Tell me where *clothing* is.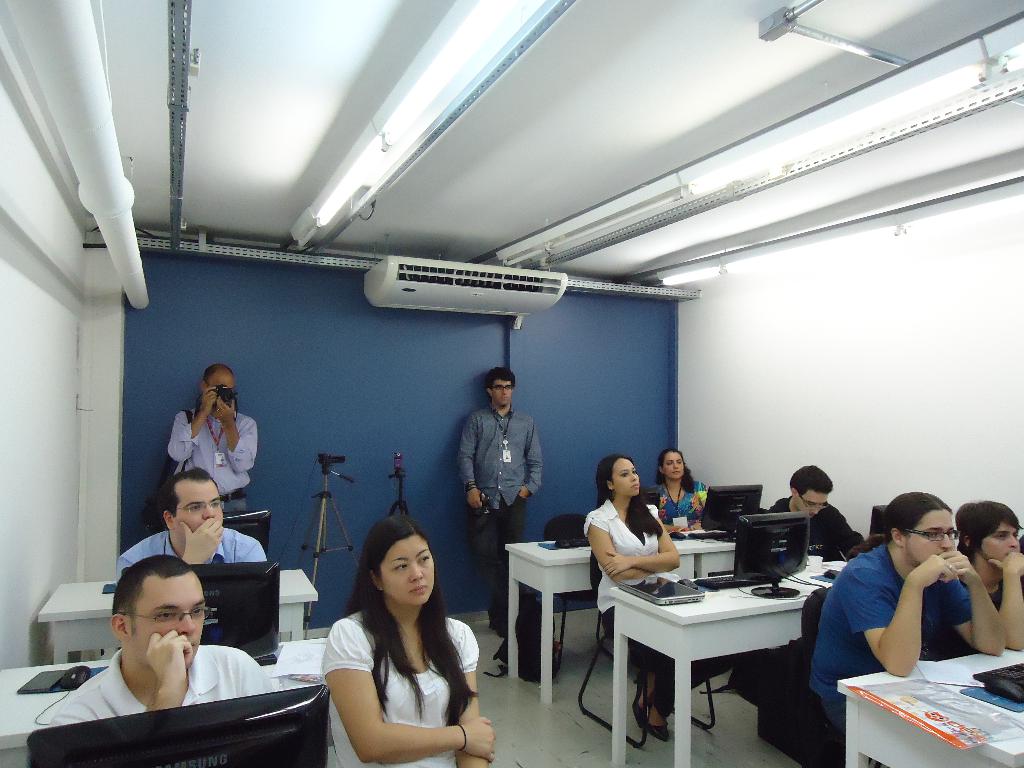
*clothing* is at BBox(764, 498, 862, 563).
